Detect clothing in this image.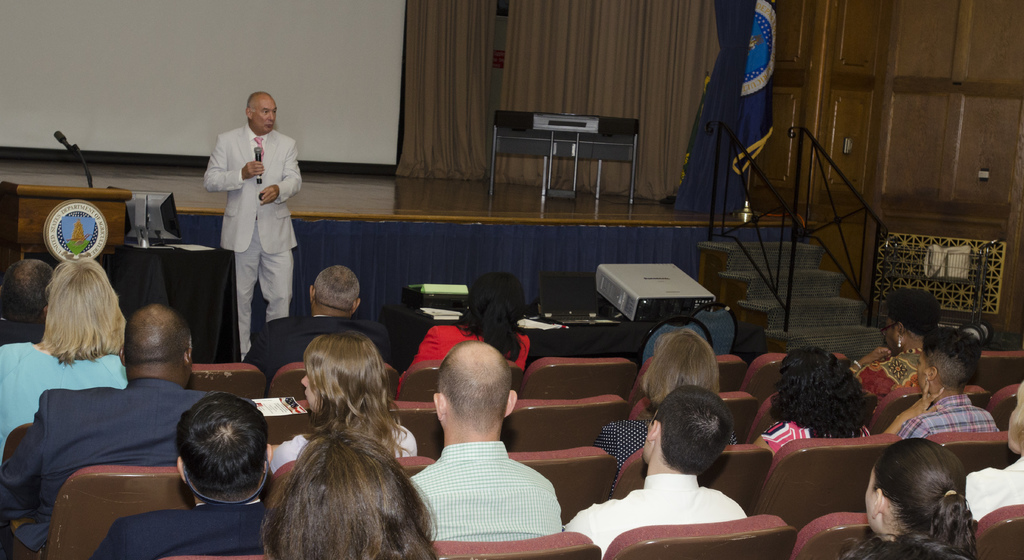
Detection: select_region(893, 394, 1001, 442).
